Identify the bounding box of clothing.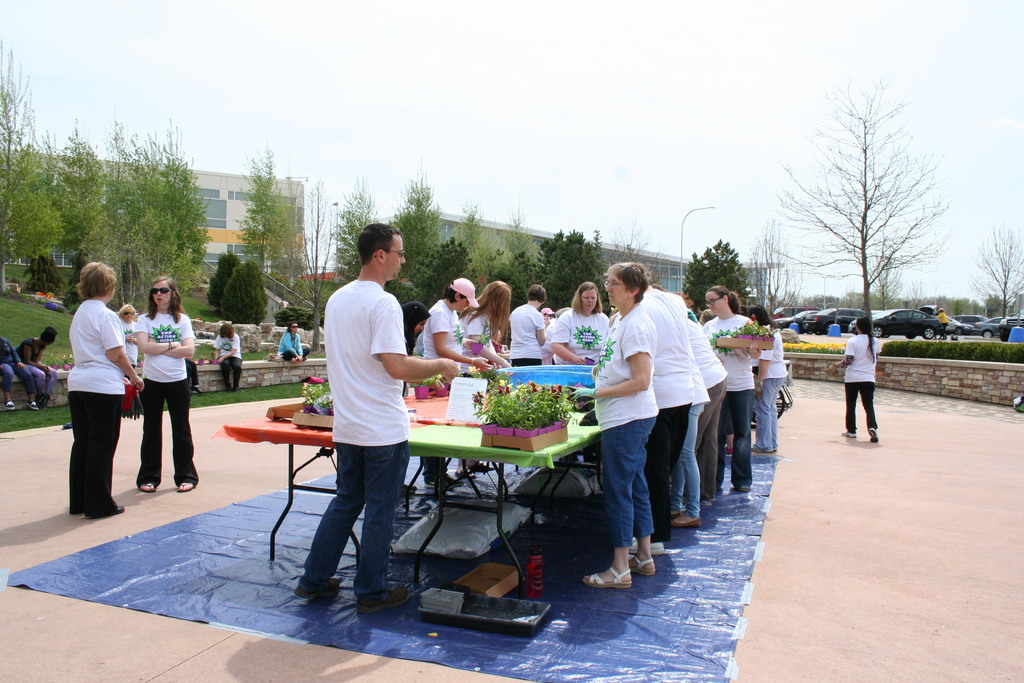
685,310,725,500.
